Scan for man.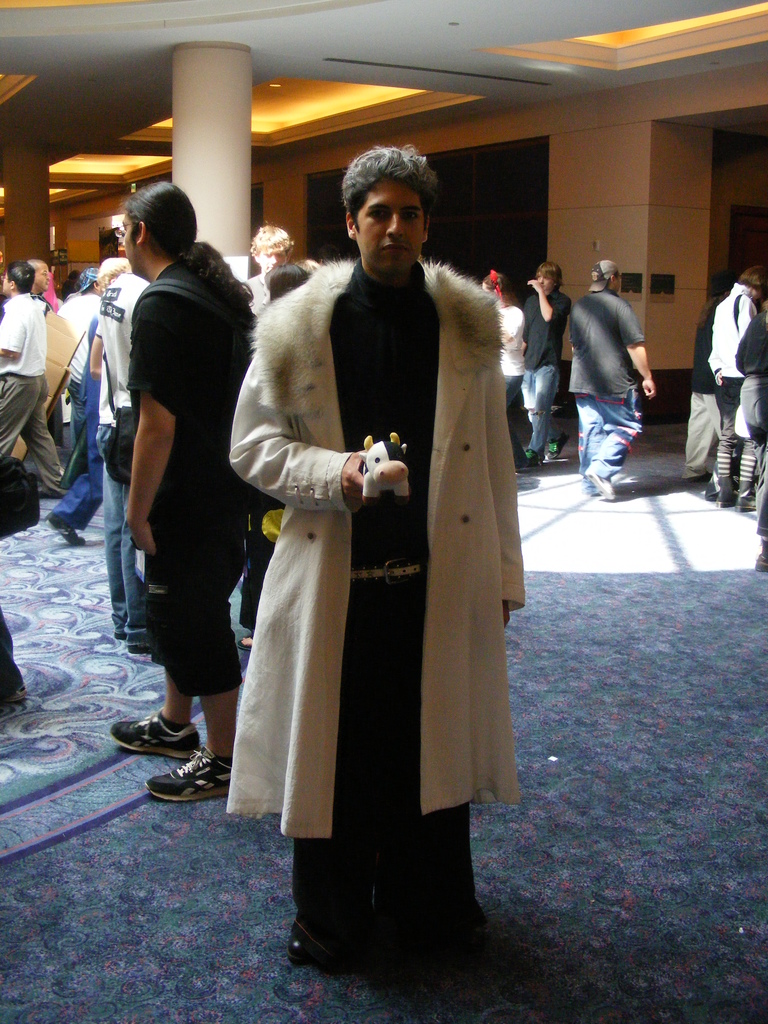
Scan result: box(45, 264, 122, 549).
